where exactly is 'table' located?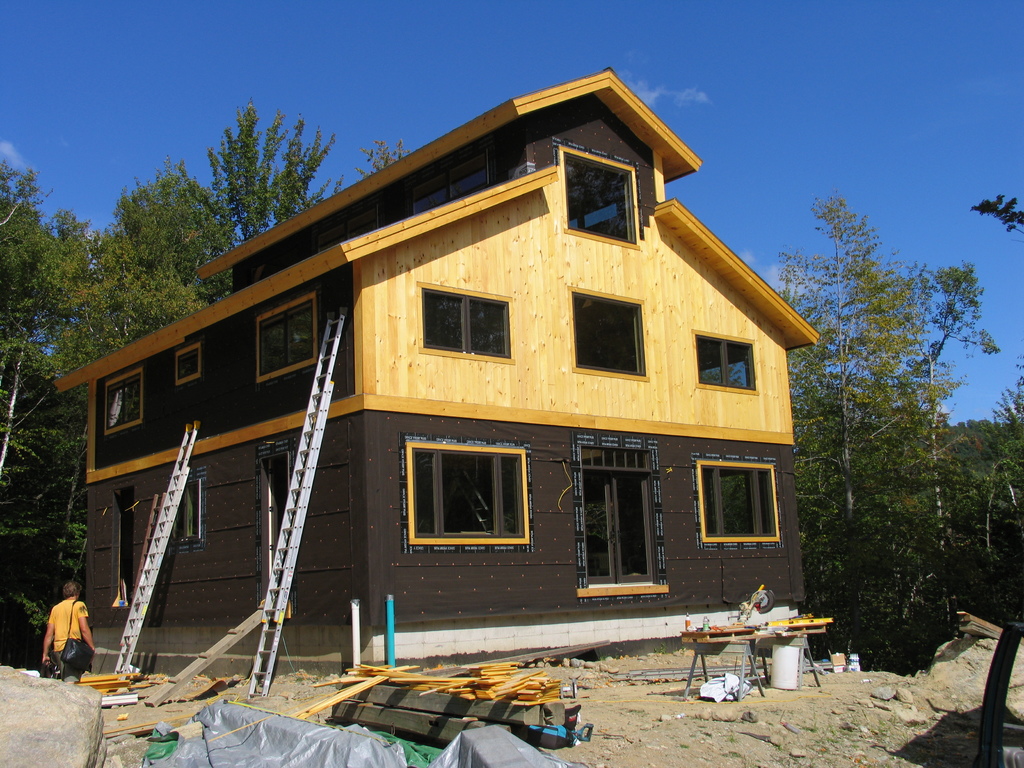
Its bounding box is 680,610,839,698.
